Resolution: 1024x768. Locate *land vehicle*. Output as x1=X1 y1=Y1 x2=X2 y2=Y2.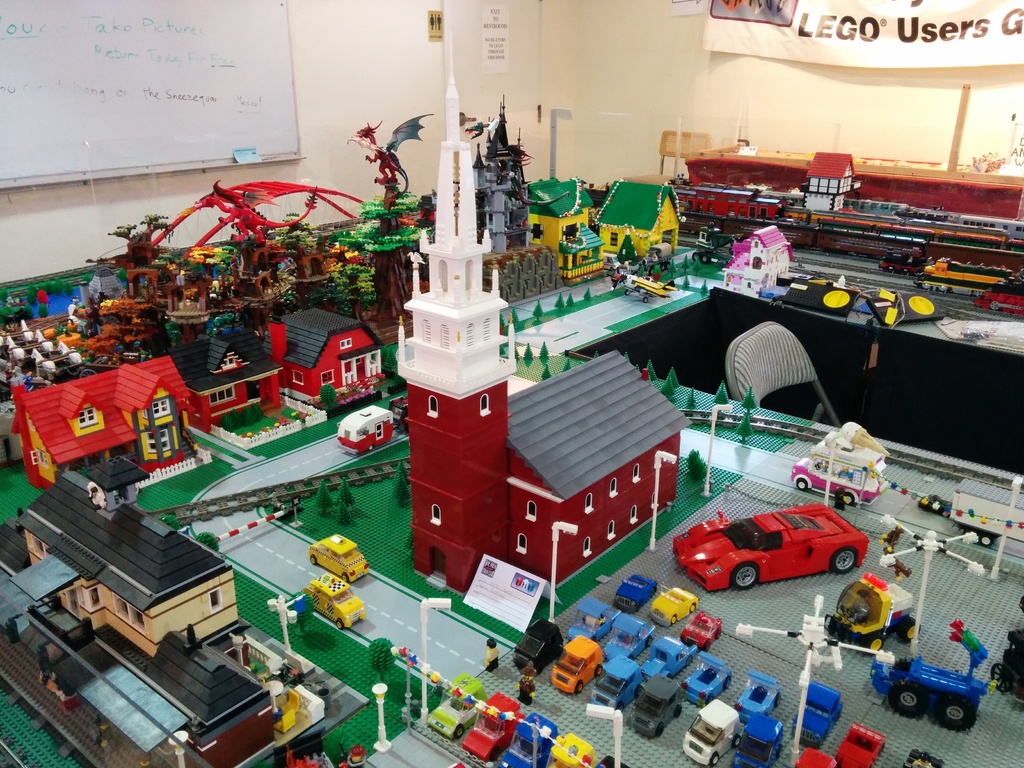
x1=588 y1=652 x2=643 y2=717.
